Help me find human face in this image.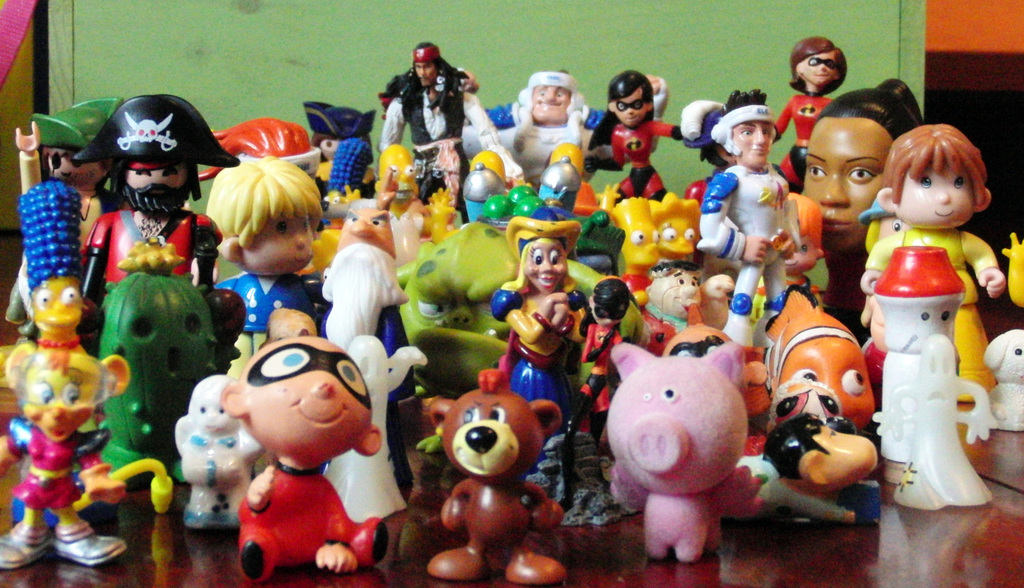
Found it: bbox=(47, 152, 106, 186).
